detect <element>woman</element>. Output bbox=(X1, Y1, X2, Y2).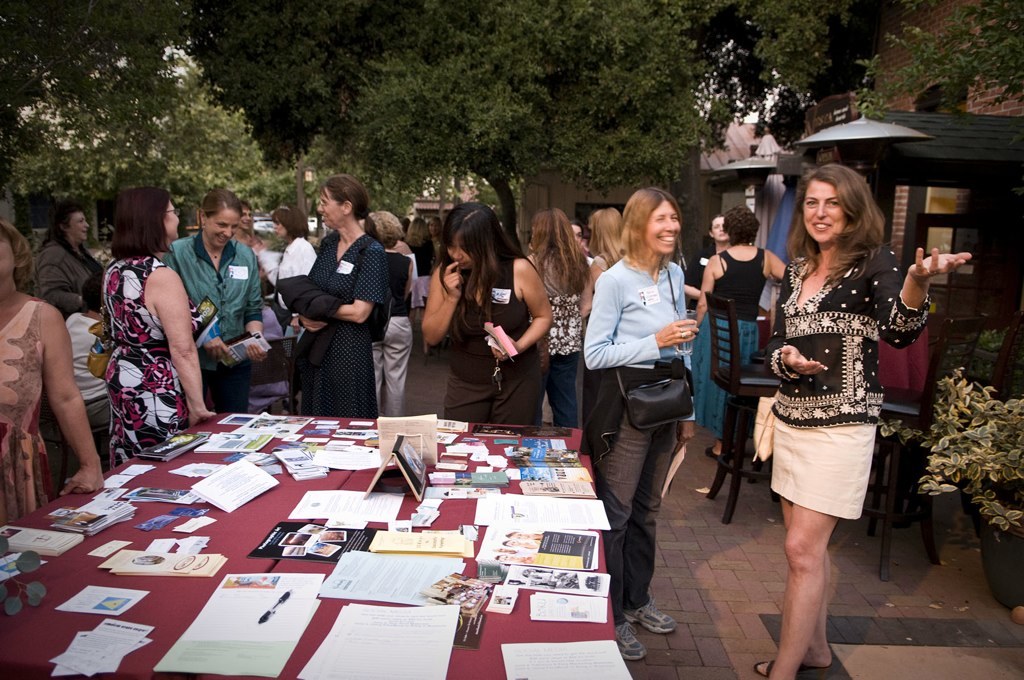
bbox=(0, 222, 114, 531).
